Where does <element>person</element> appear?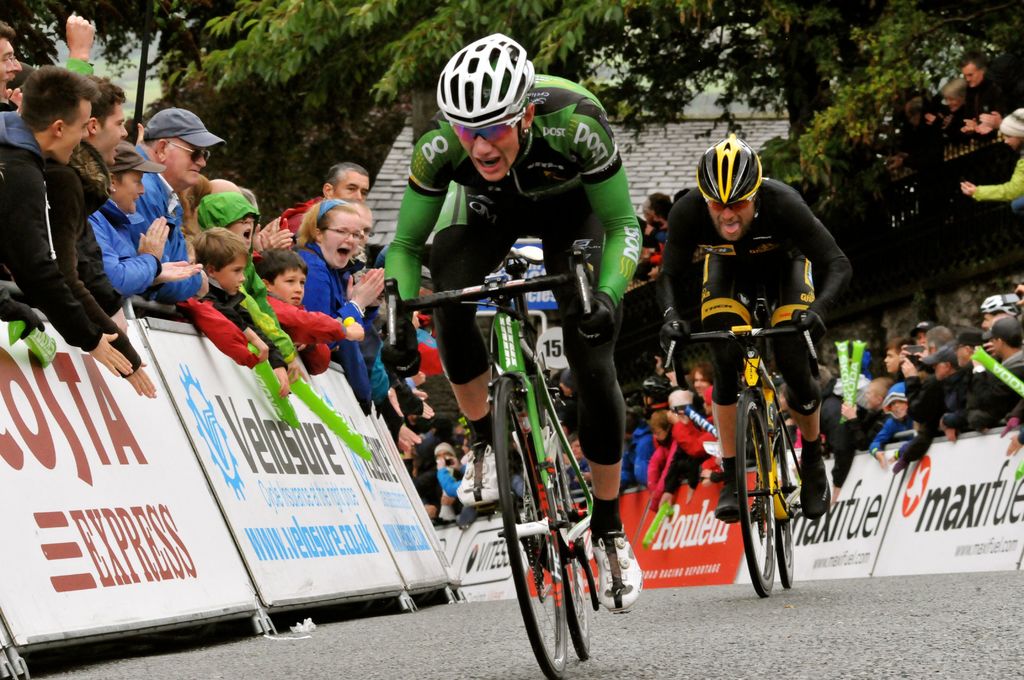
Appears at bbox=[656, 134, 853, 519].
